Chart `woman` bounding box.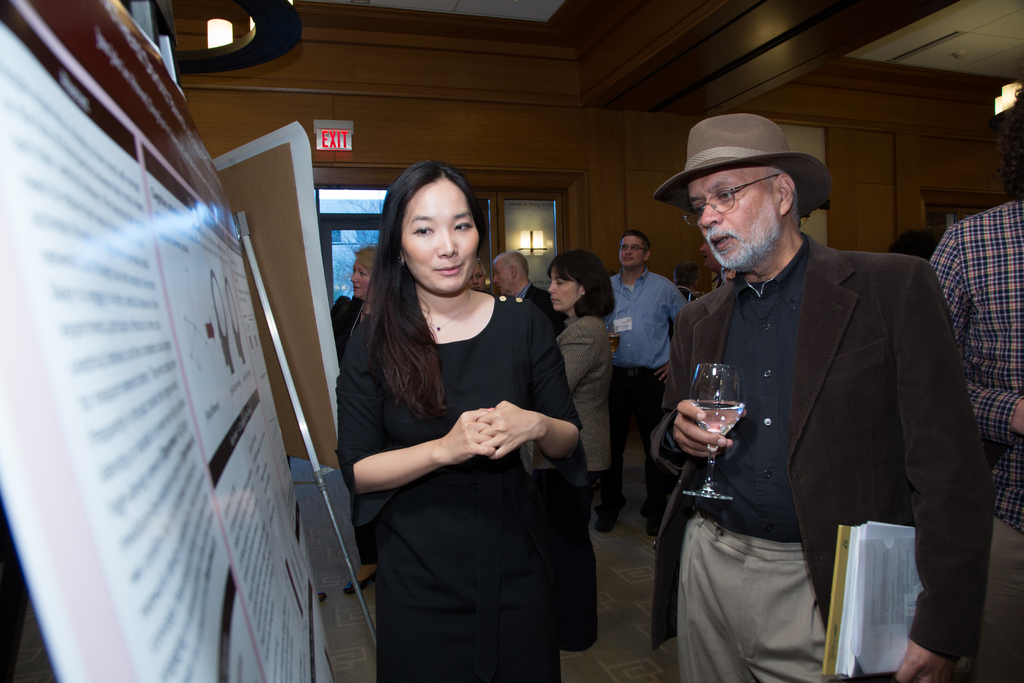
Charted: x1=548 y1=245 x2=618 y2=652.
